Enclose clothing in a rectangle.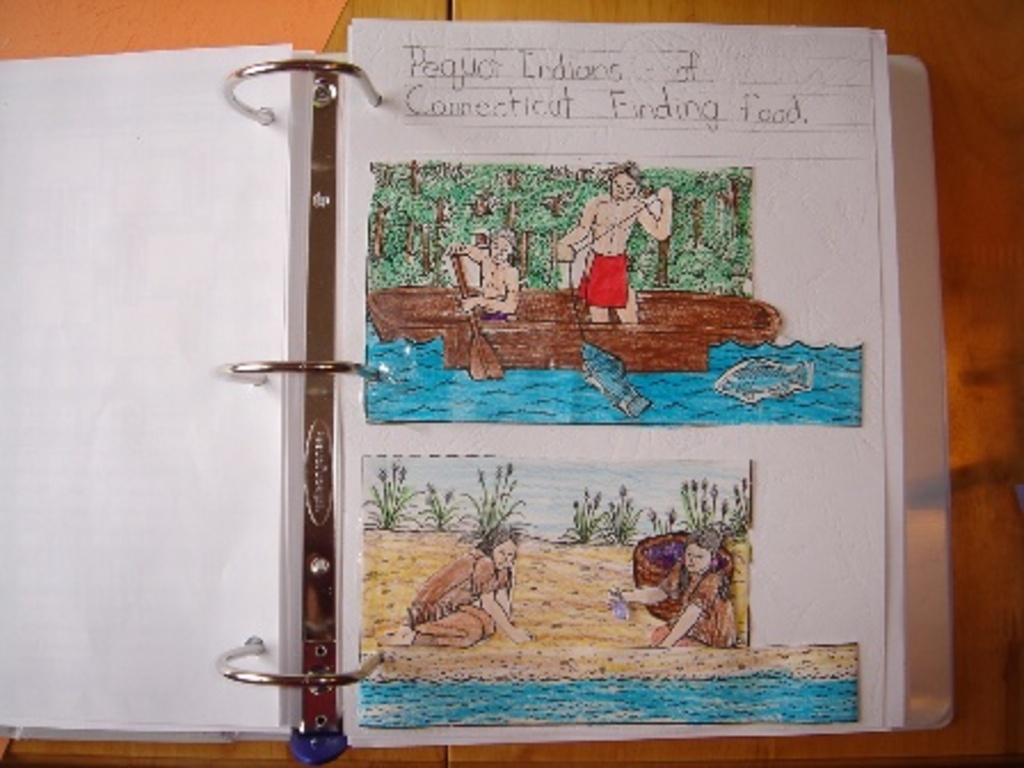
box(647, 562, 743, 656).
